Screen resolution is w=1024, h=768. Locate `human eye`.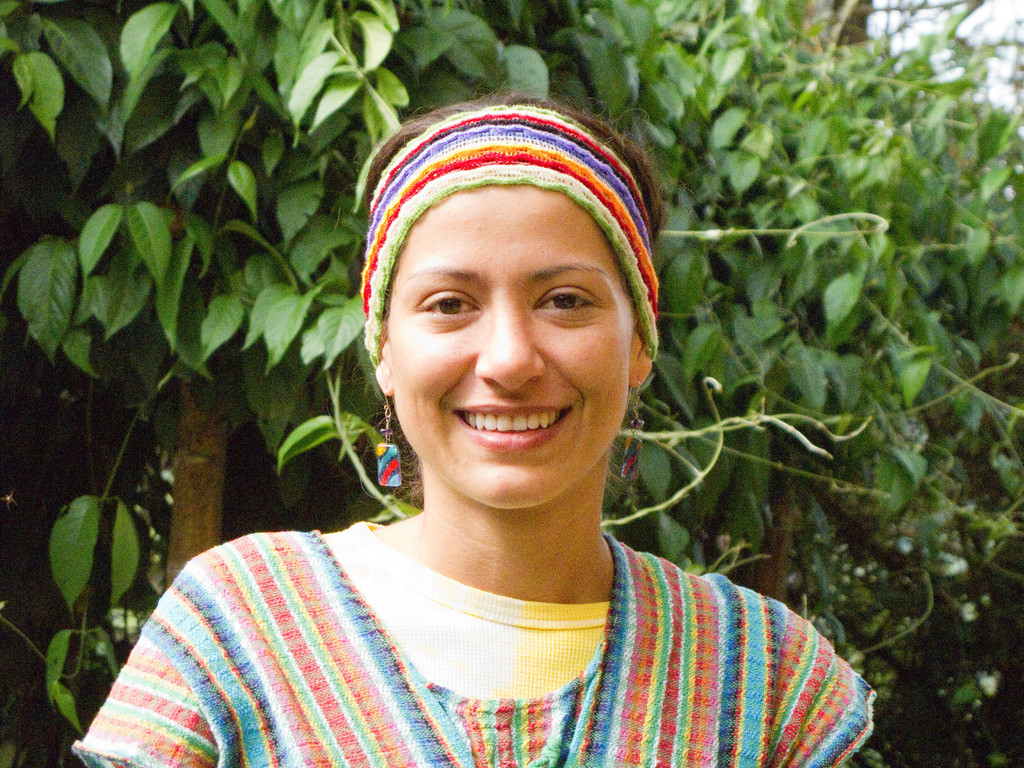
(left=520, top=273, right=612, bottom=328).
